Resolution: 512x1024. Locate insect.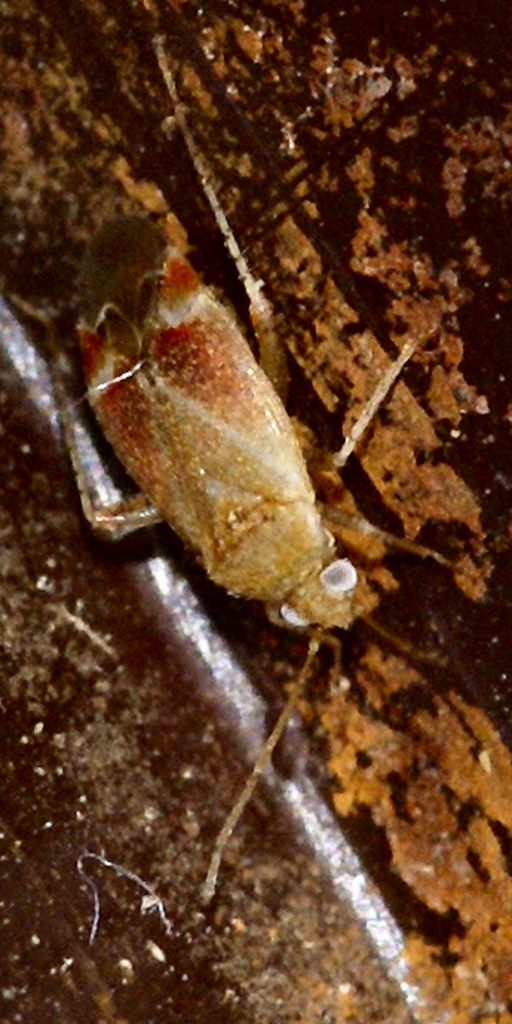
53/36/470/911.
